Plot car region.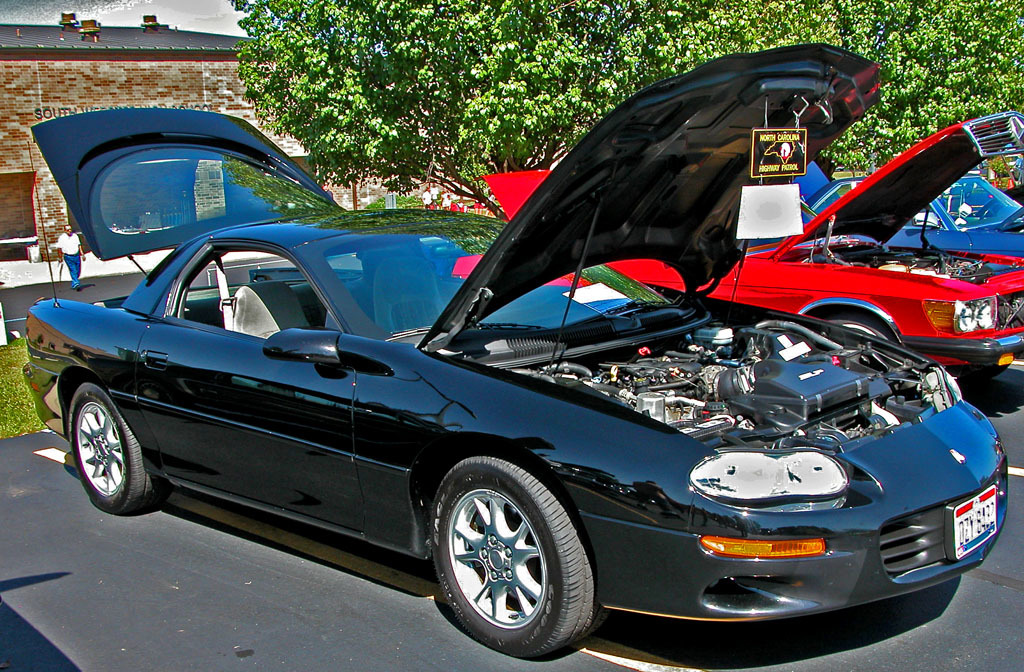
Plotted at box(801, 174, 1023, 264).
